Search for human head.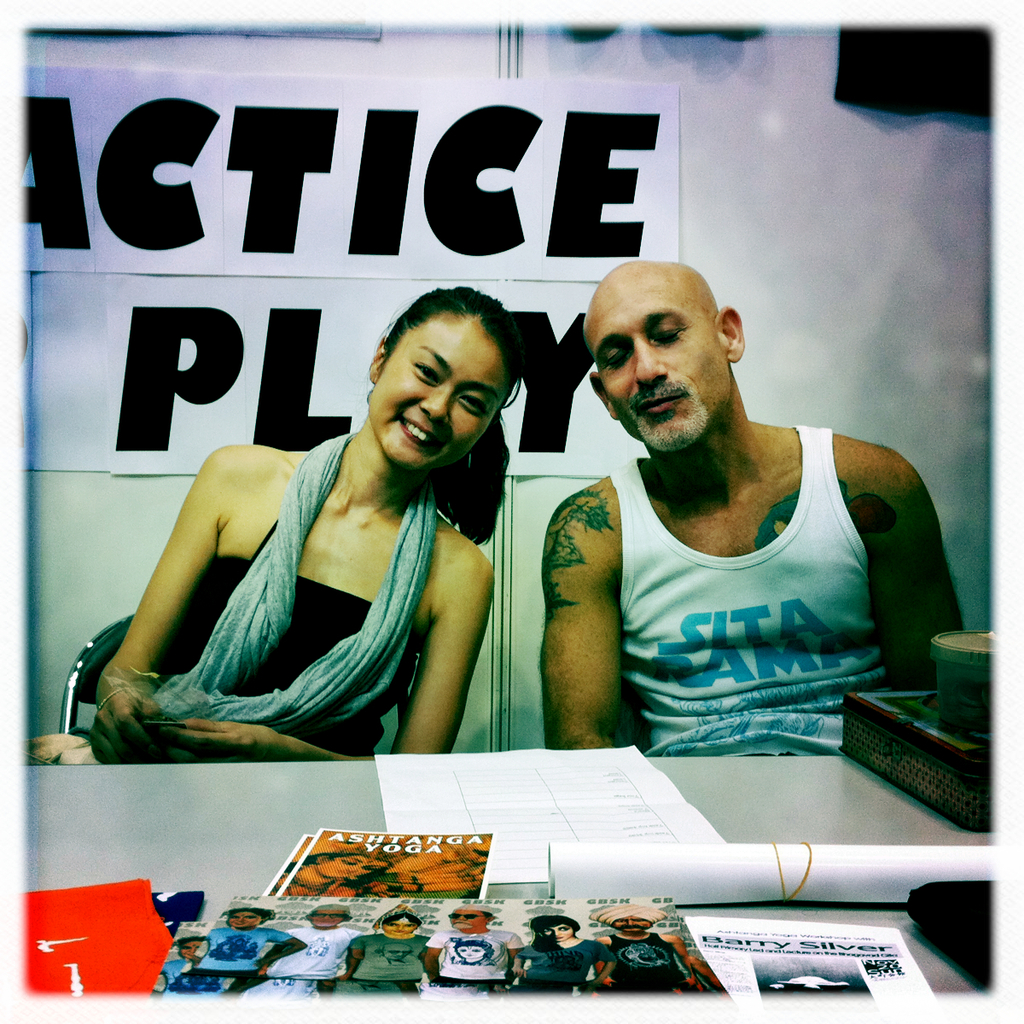
Found at 364:279:520:469.
